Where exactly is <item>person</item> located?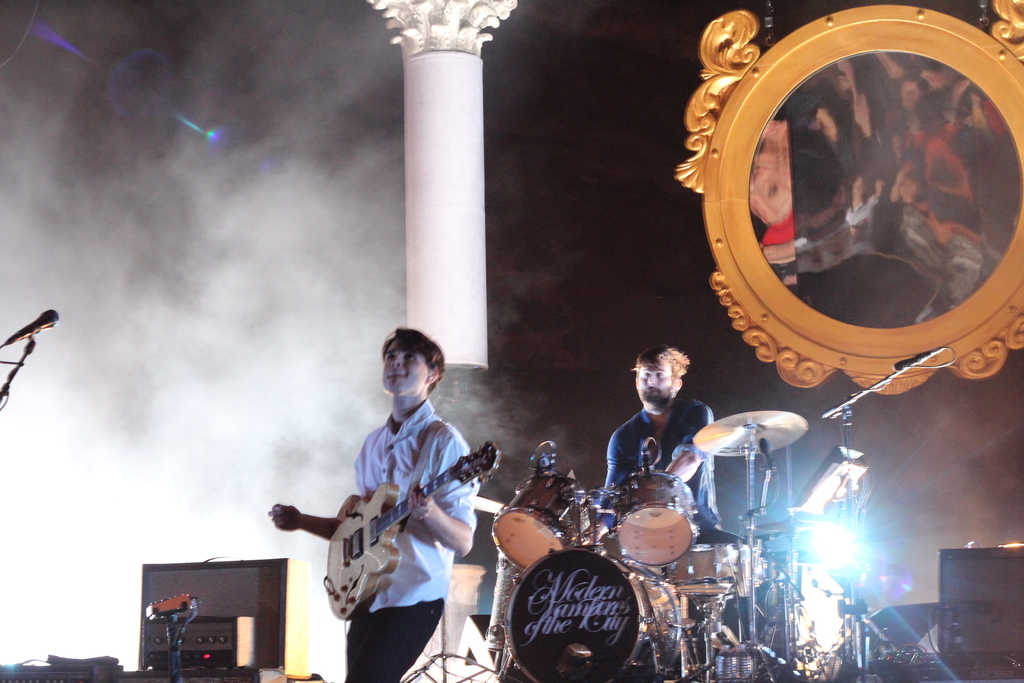
Its bounding box is bbox=[581, 346, 765, 660].
